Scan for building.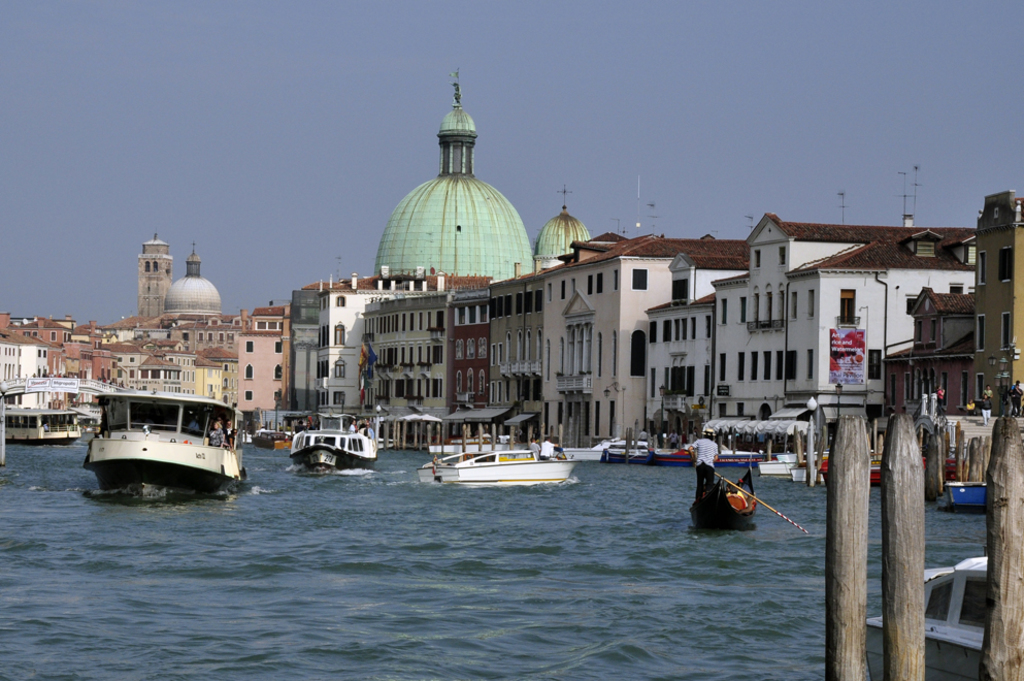
Scan result: (left=214, top=268, right=448, bottom=441).
